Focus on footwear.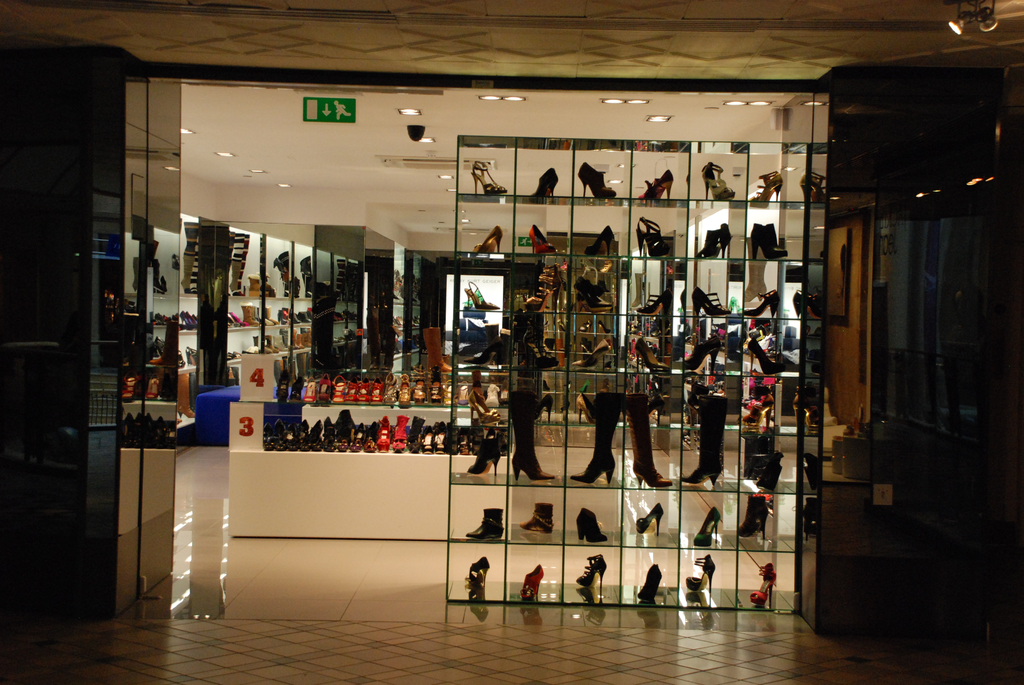
Focused at [x1=743, y1=261, x2=767, y2=302].
